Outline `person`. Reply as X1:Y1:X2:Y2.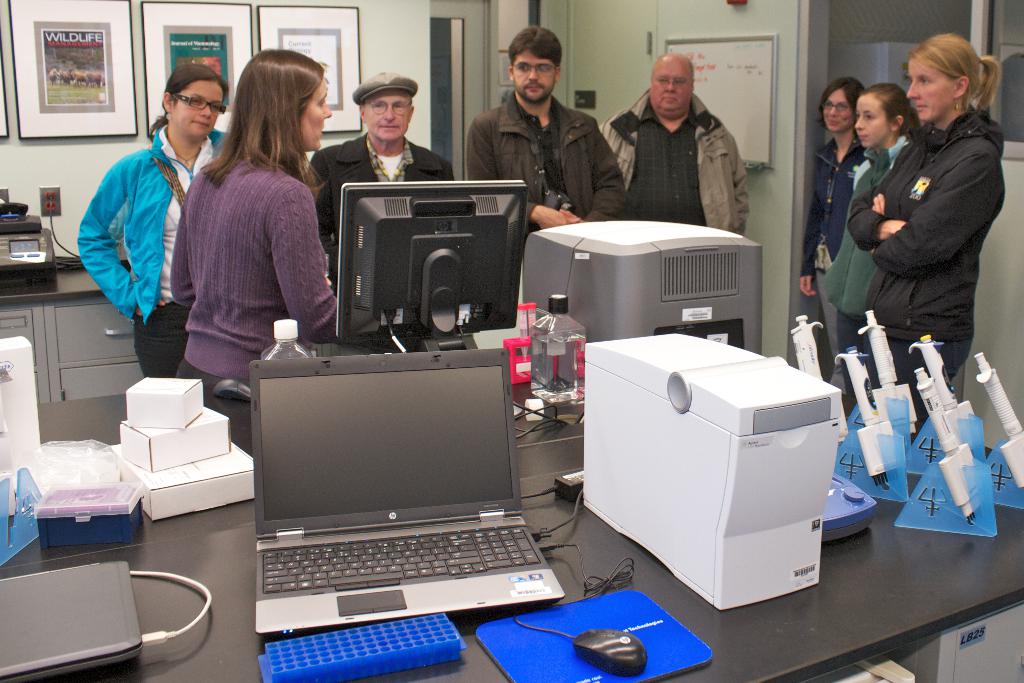
820:86:920:404.
